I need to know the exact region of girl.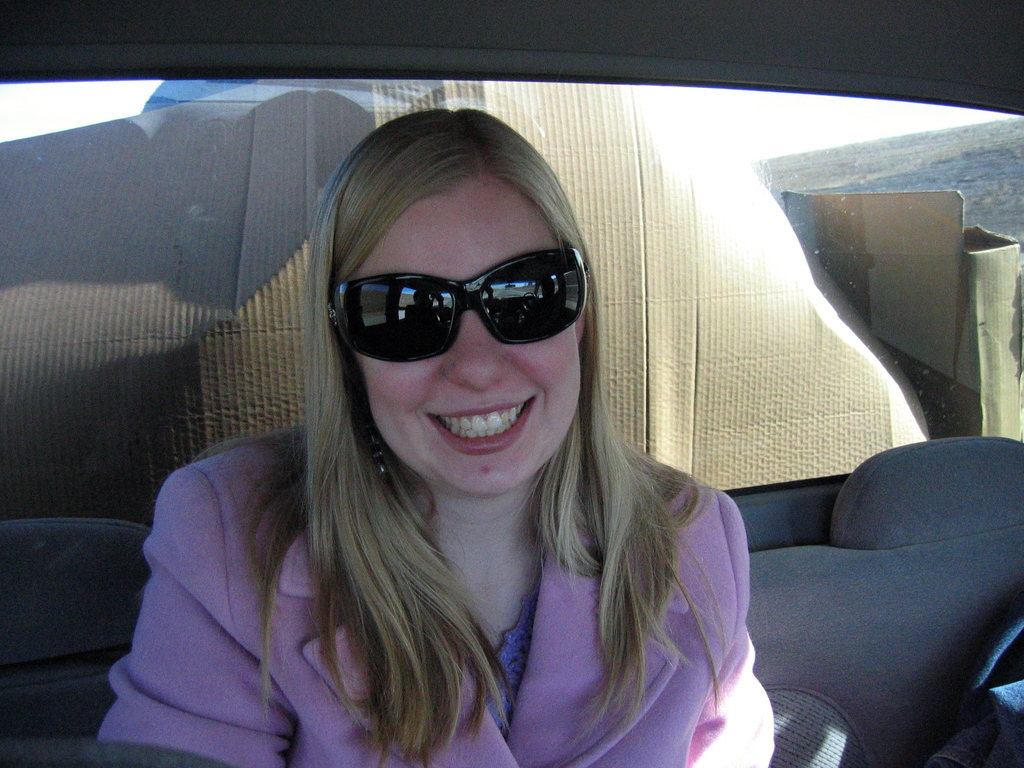
Region: x1=91, y1=103, x2=779, y2=767.
